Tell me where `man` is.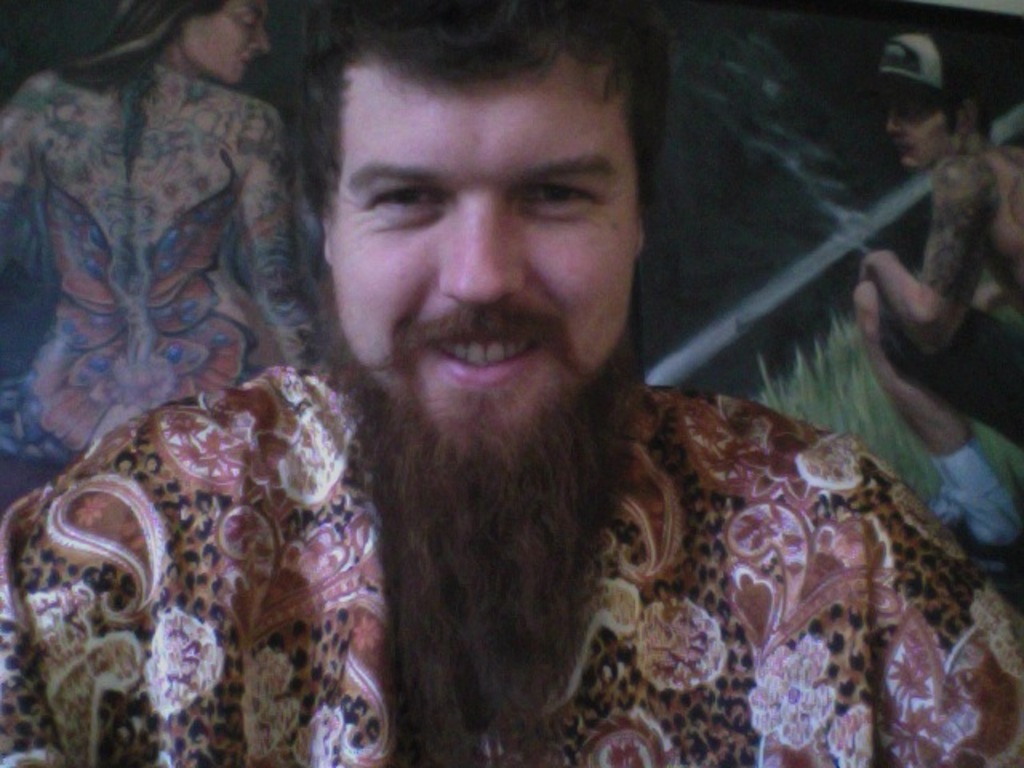
`man` is at detection(118, 22, 974, 710).
